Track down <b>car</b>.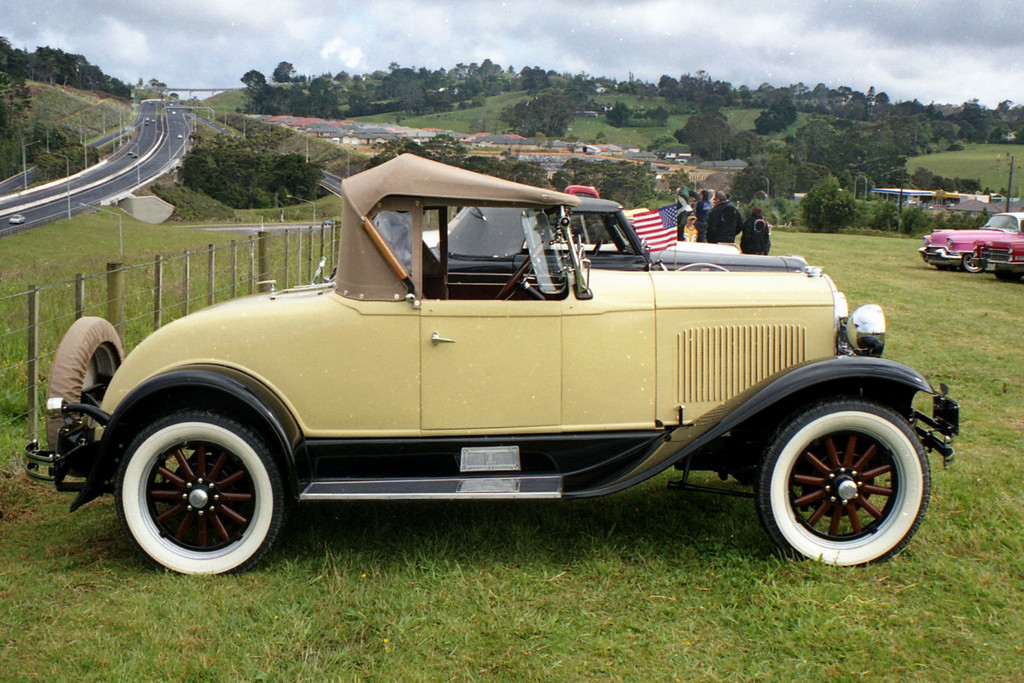
Tracked to x1=621, y1=210, x2=648, y2=226.
